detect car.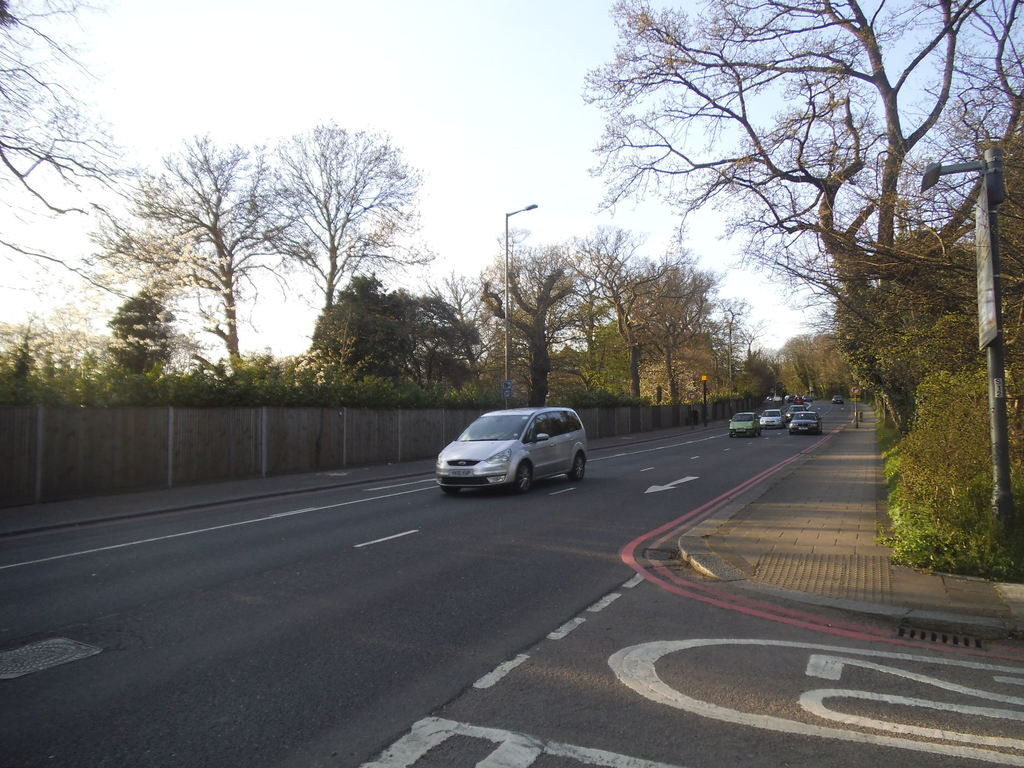
Detected at x1=723, y1=408, x2=760, y2=442.
